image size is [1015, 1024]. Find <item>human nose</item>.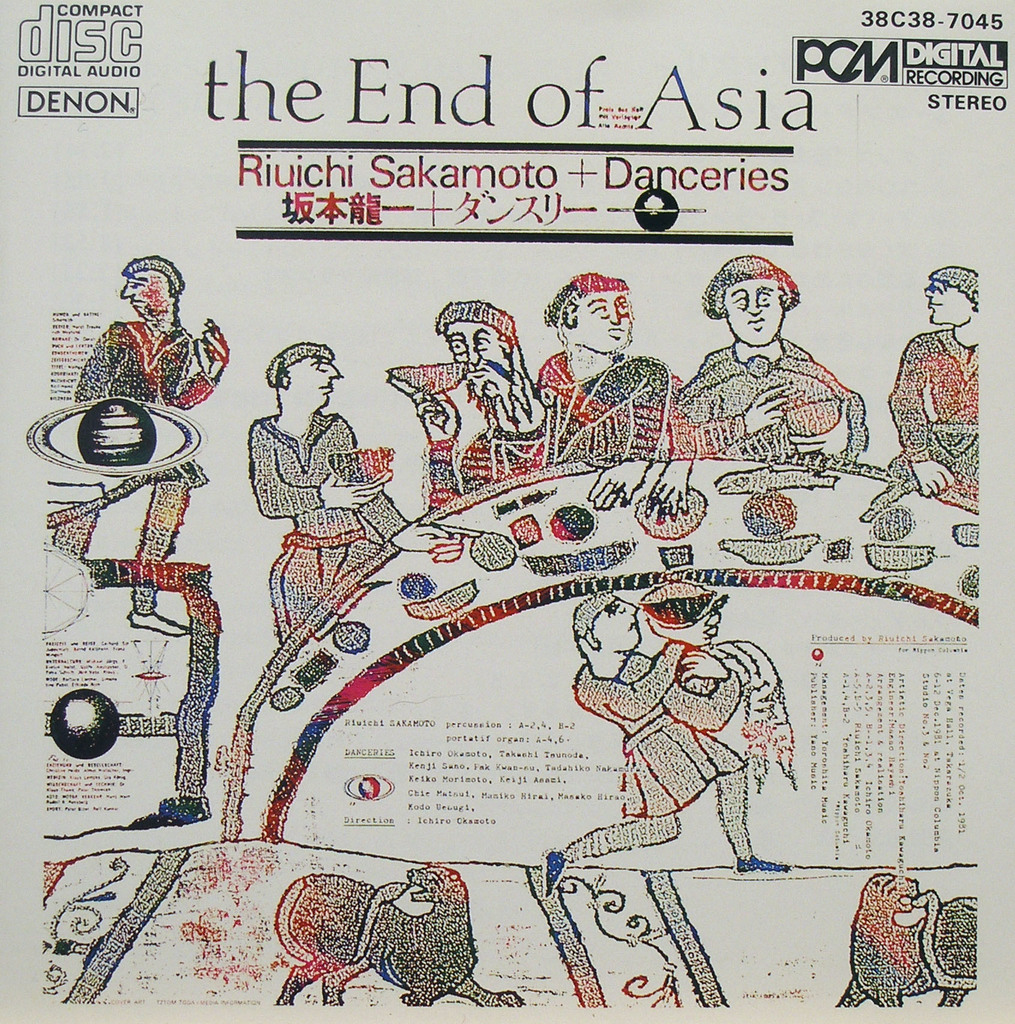
120, 284, 136, 298.
